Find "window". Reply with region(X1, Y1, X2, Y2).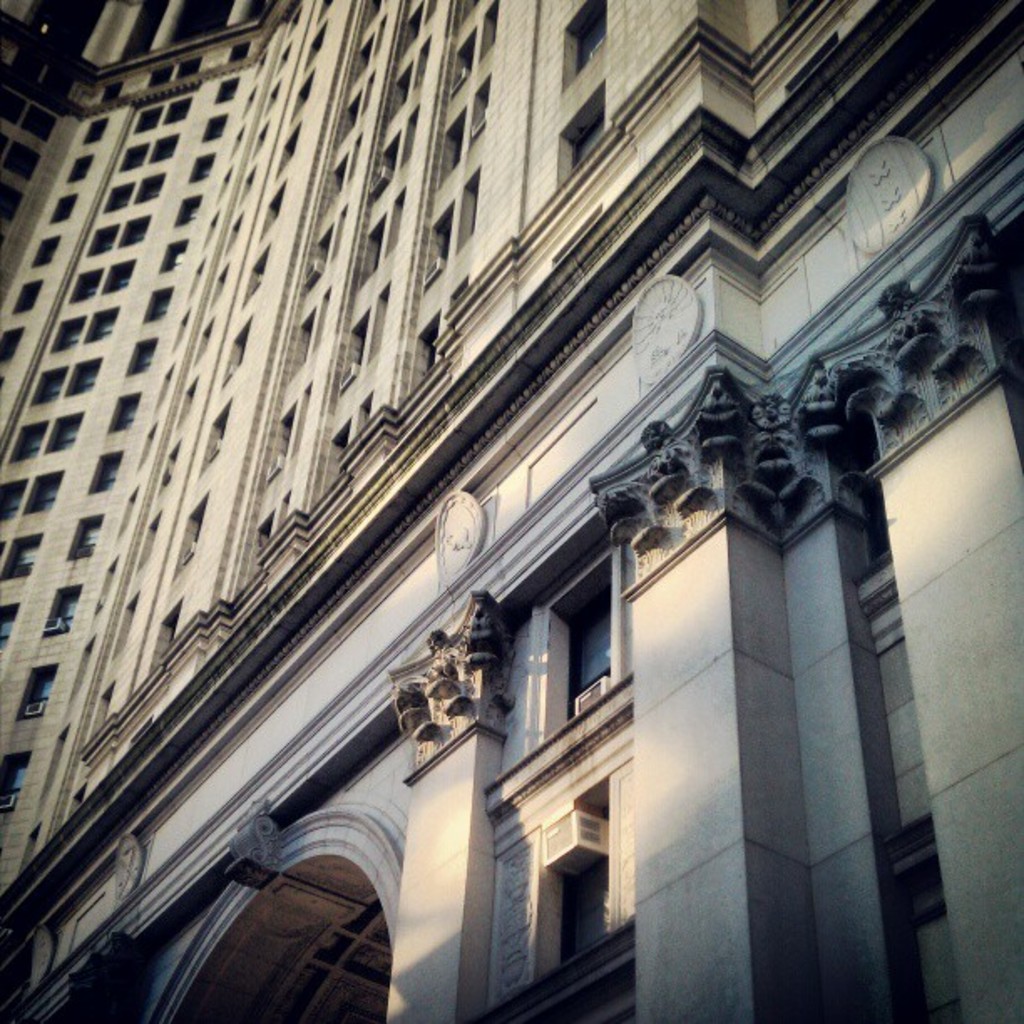
region(358, 209, 387, 296).
